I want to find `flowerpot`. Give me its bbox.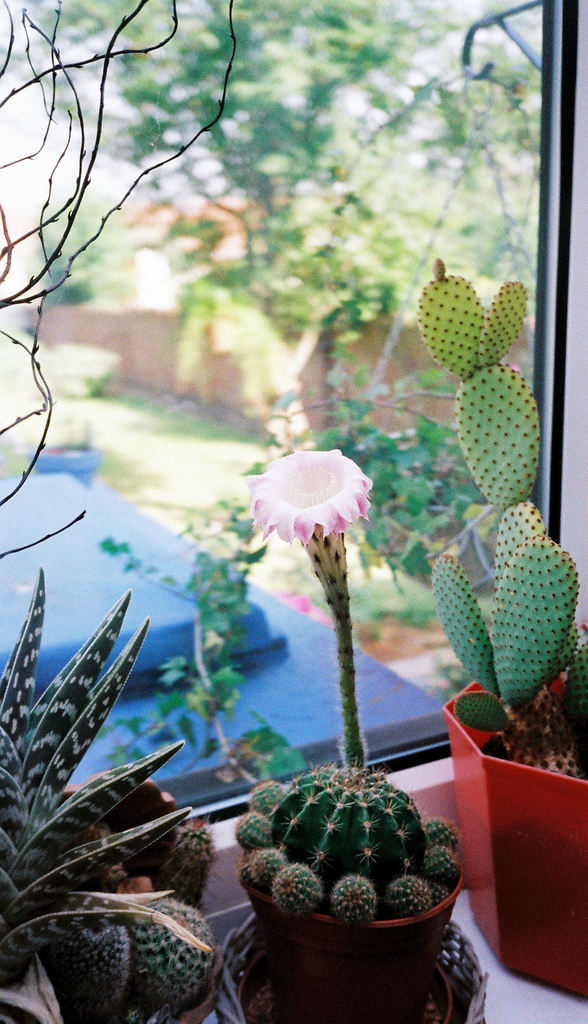
[x1=438, y1=680, x2=587, y2=1000].
